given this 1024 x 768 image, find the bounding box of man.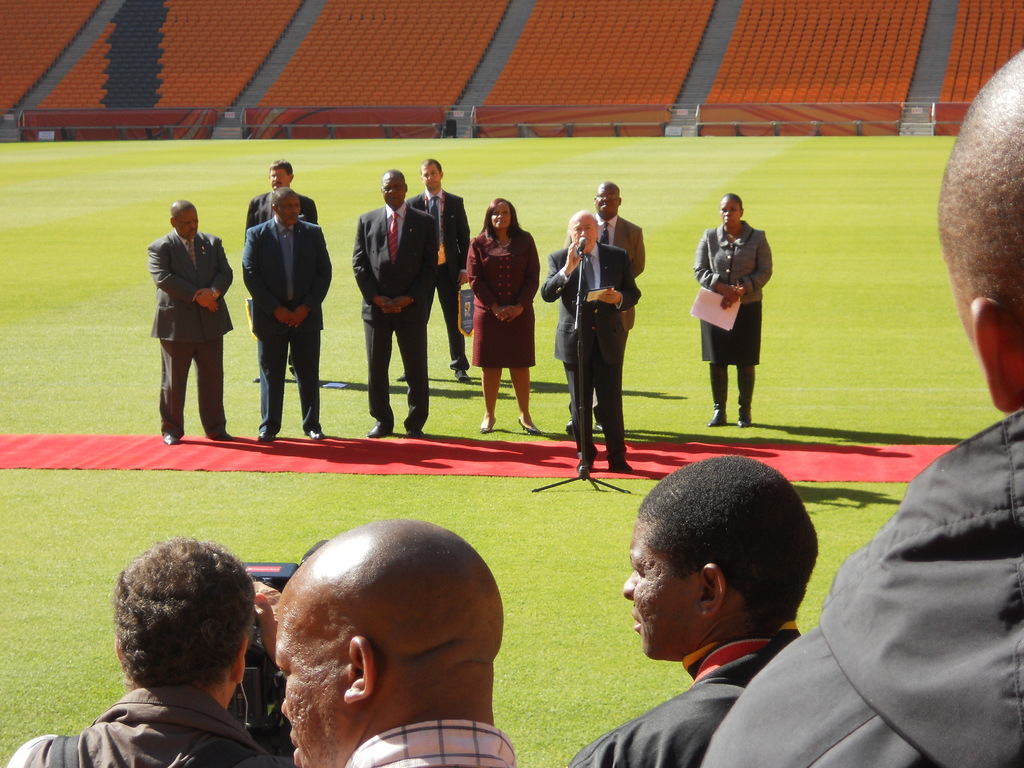
Rect(149, 200, 234, 445).
